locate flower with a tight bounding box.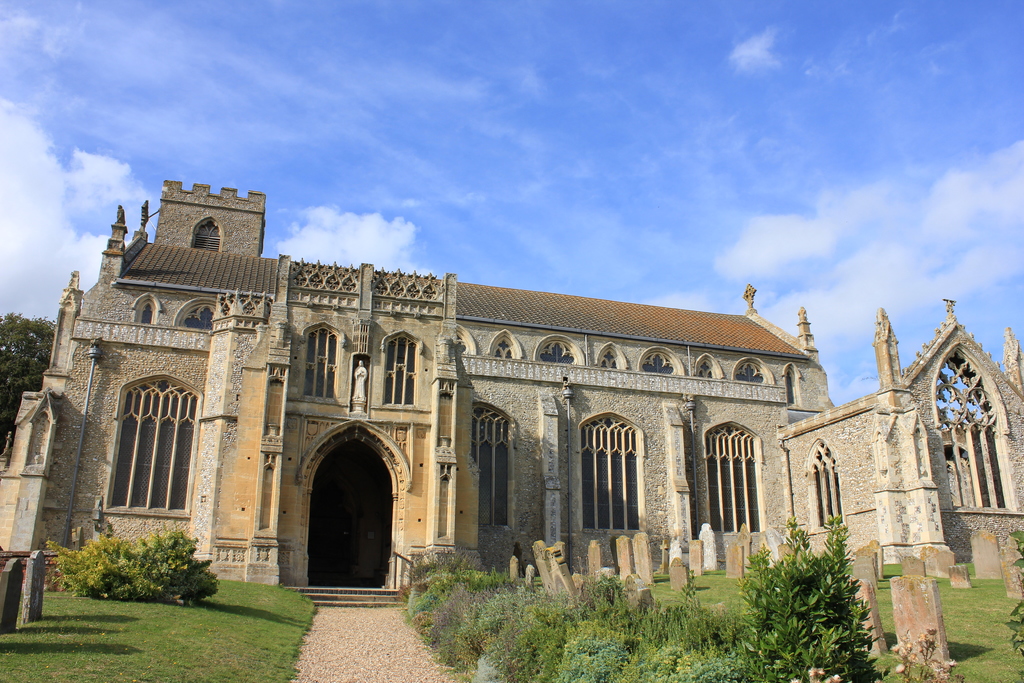
[790,664,852,682].
